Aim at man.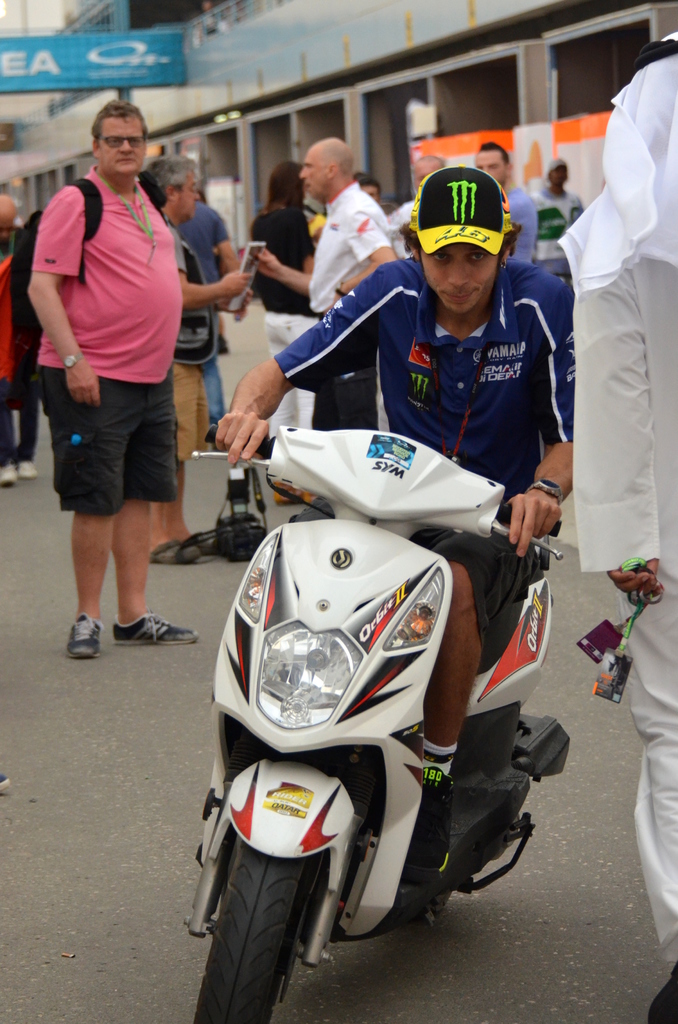
Aimed at 572,27,677,1023.
